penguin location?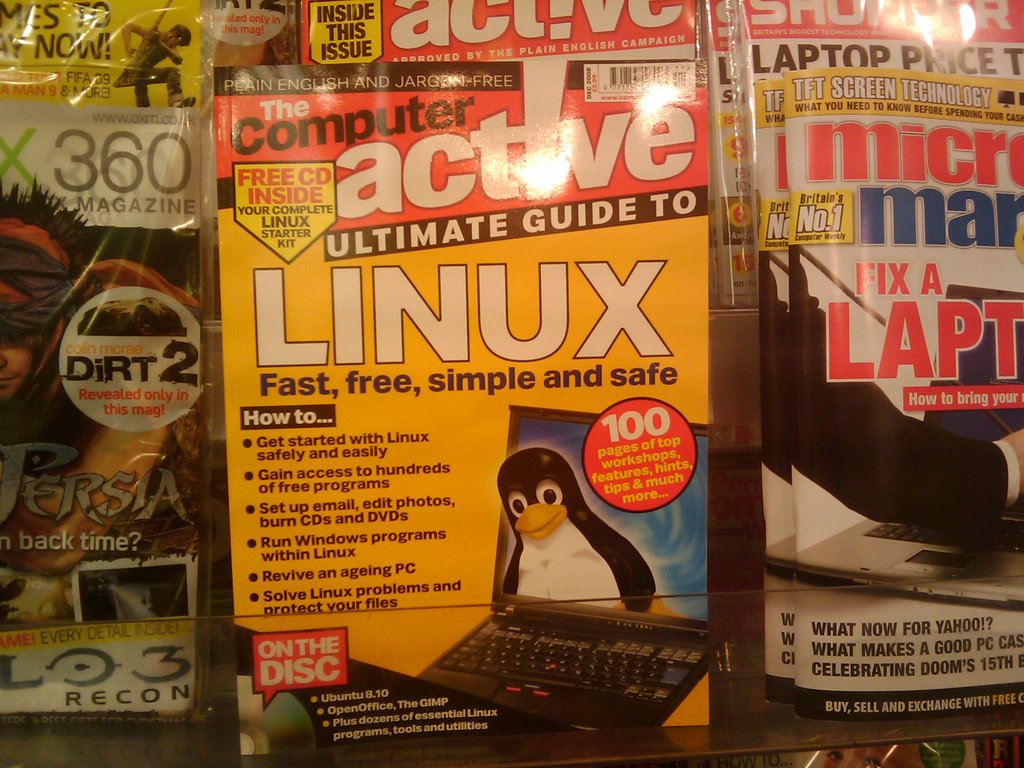
locate(462, 437, 655, 626)
